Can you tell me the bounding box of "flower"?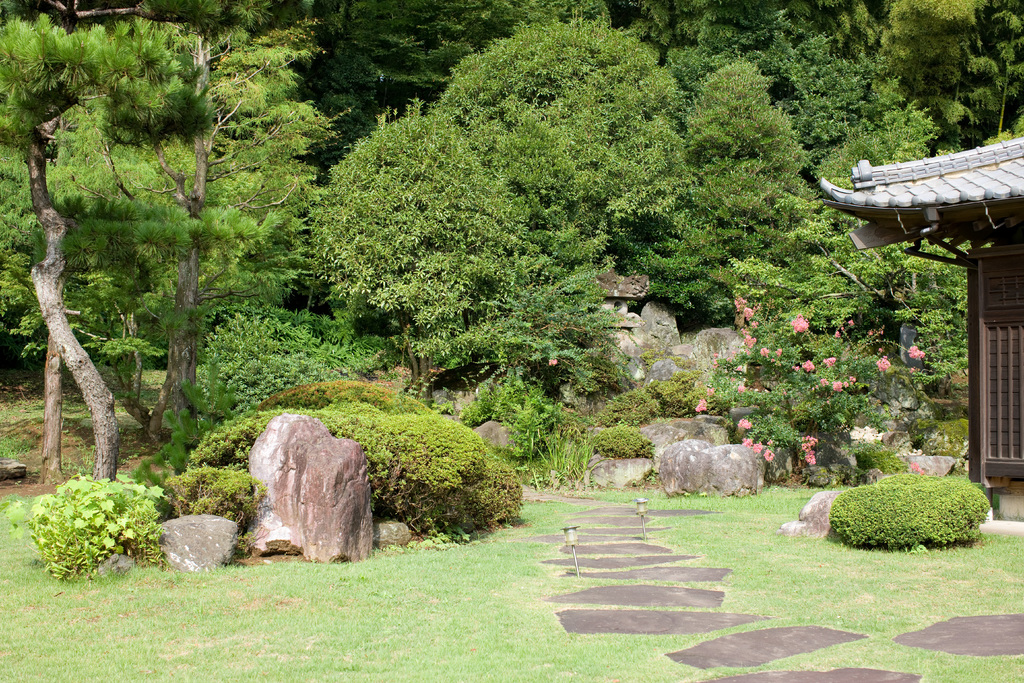
706/388/714/395.
